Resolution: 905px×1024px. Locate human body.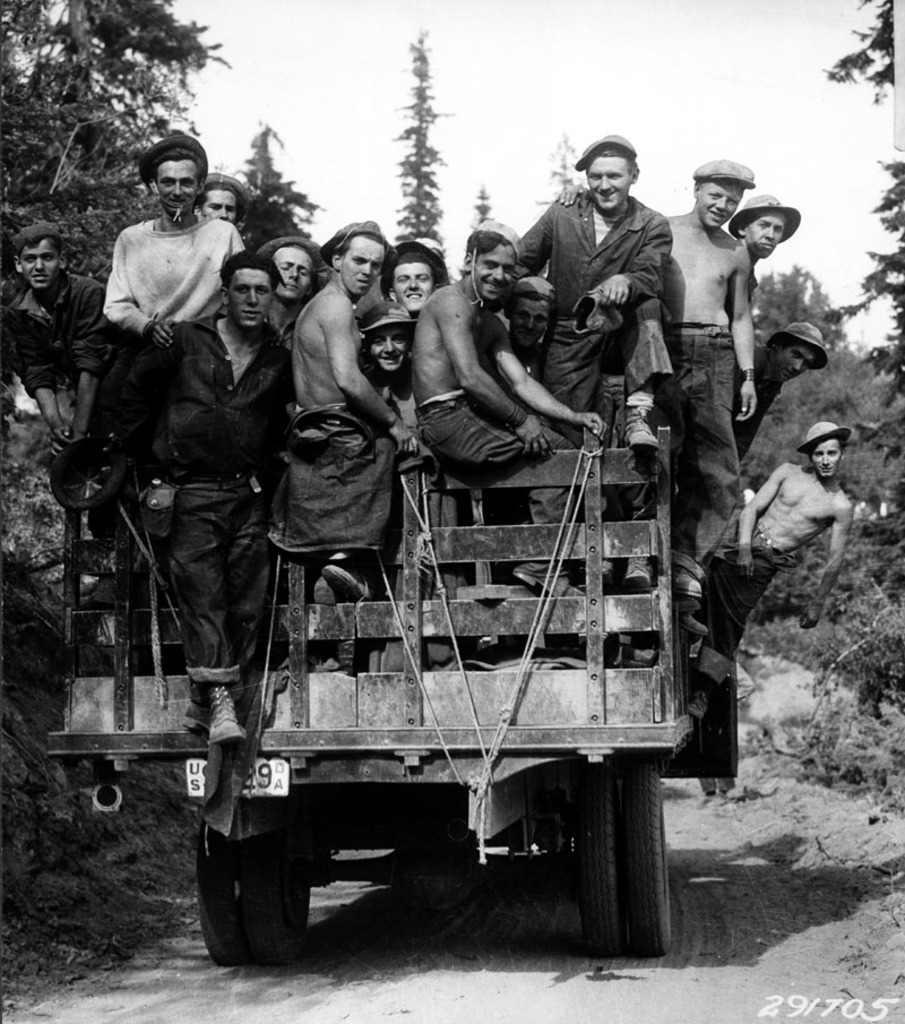
(left=512, top=127, right=670, bottom=441).
